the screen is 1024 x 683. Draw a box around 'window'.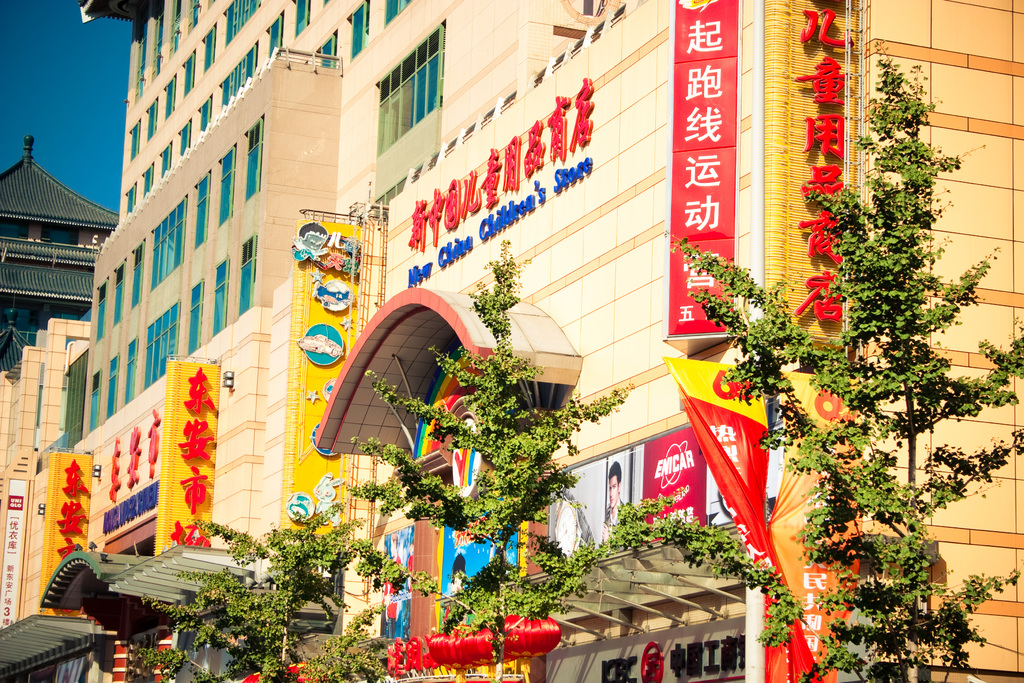
(x1=193, y1=174, x2=204, y2=249).
